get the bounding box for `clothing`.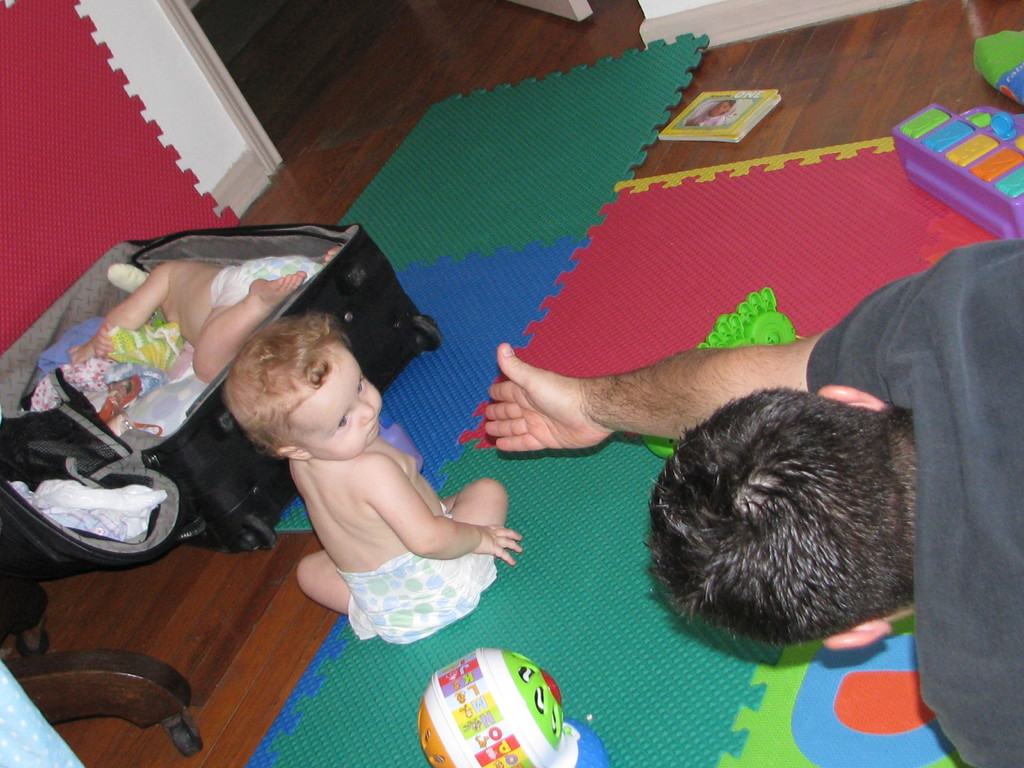
bbox=[807, 250, 1023, 766].
